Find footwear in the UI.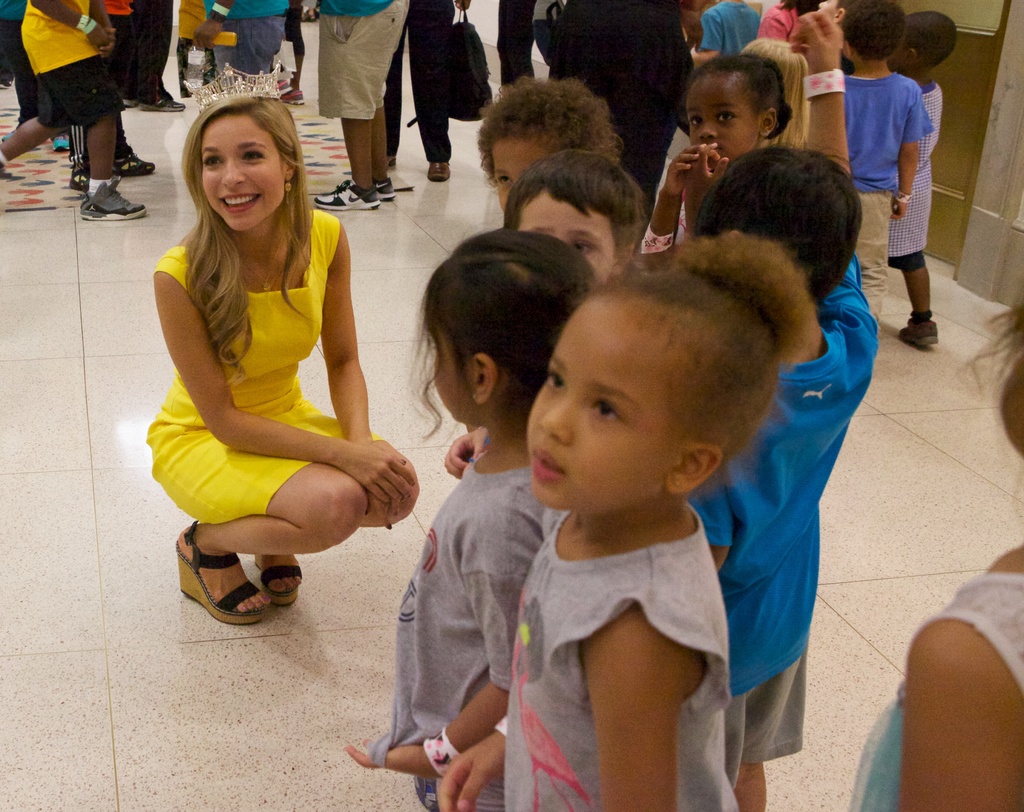
UI element at bbox=[79, 181, 147, 223].
